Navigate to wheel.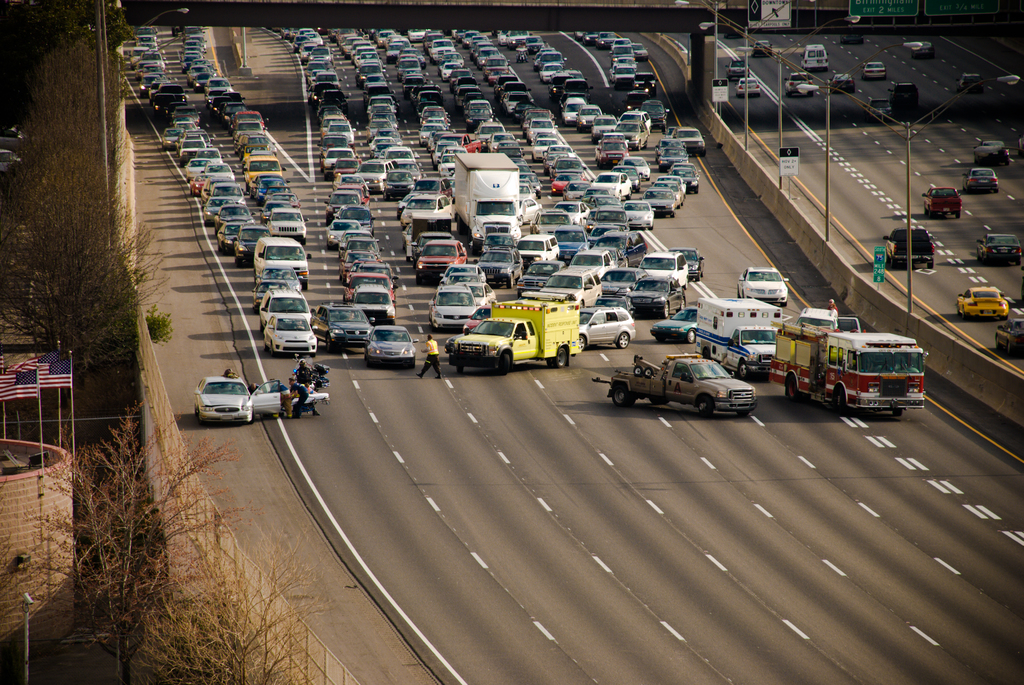
Navigation target: locate(648, 395, 662, 405).
